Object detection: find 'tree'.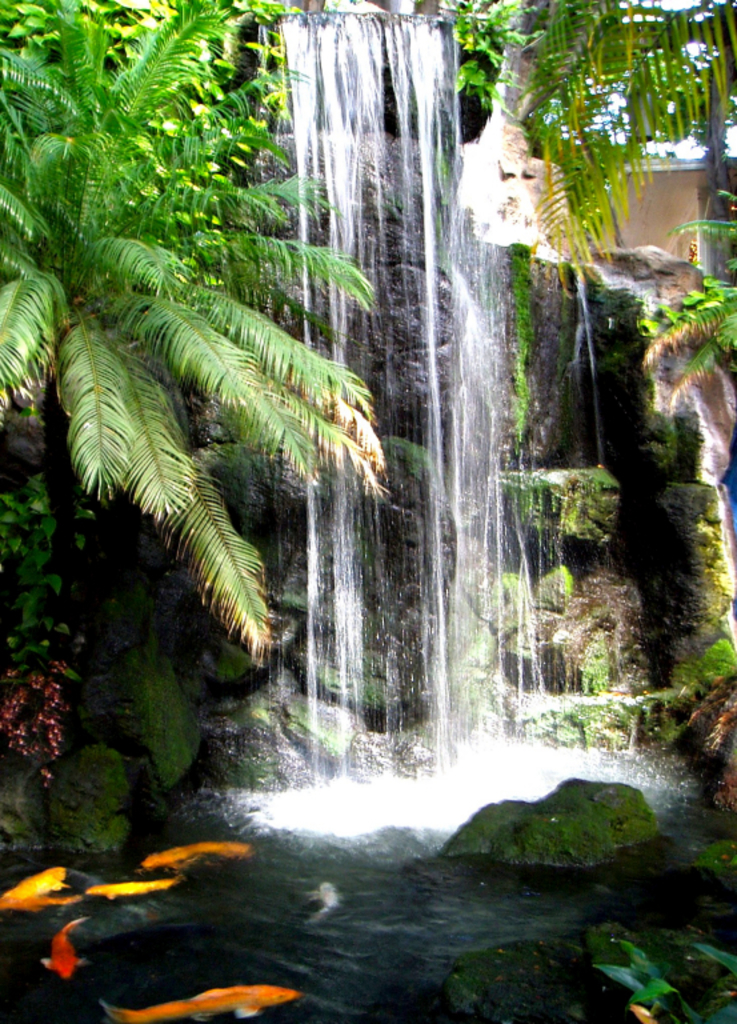
pyautogui.locateOnScreen(29, 33, 402, 753).
